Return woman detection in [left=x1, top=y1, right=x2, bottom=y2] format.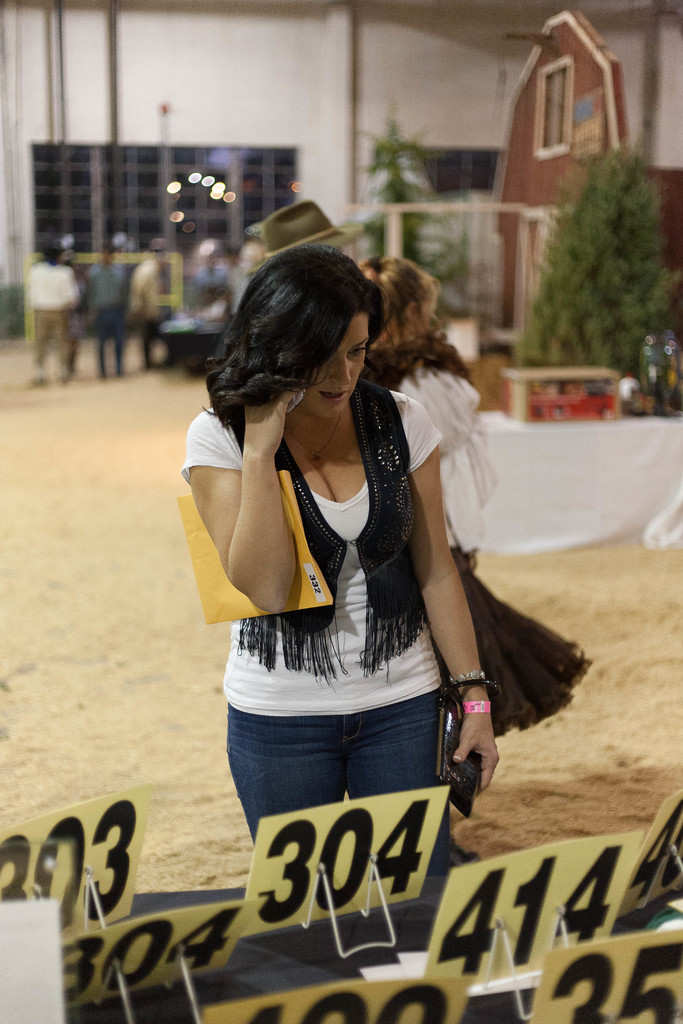
[left=179, top=246, right=495, bottom=892].
